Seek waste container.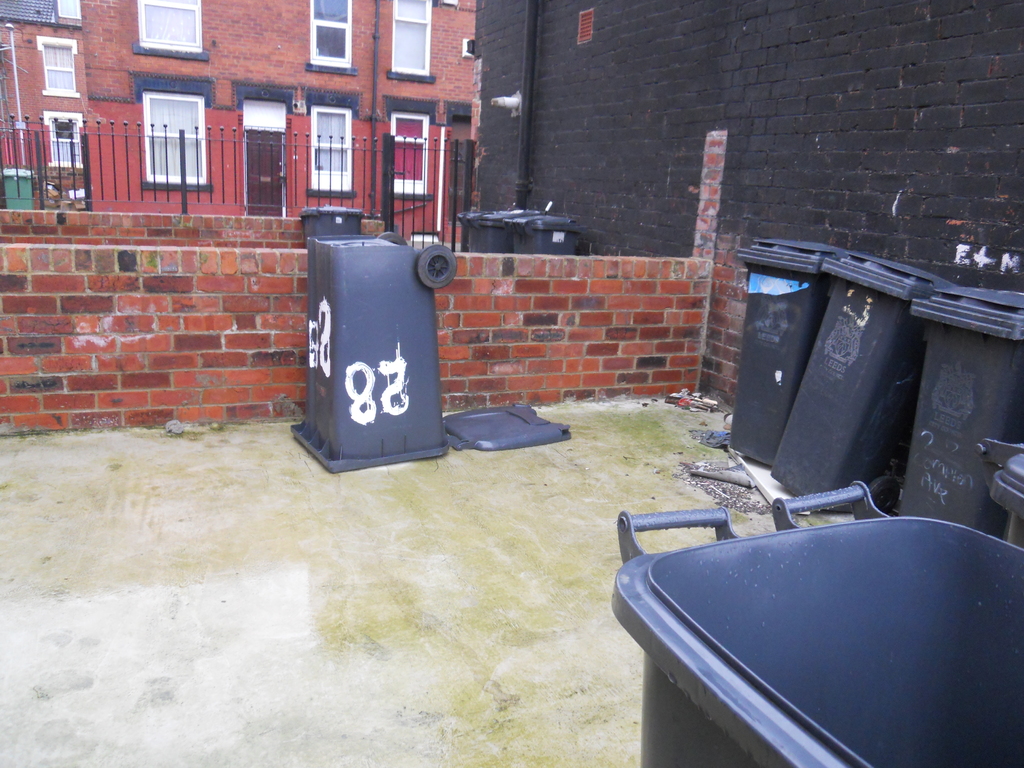
BBox(609, 474, 1023, 767).
